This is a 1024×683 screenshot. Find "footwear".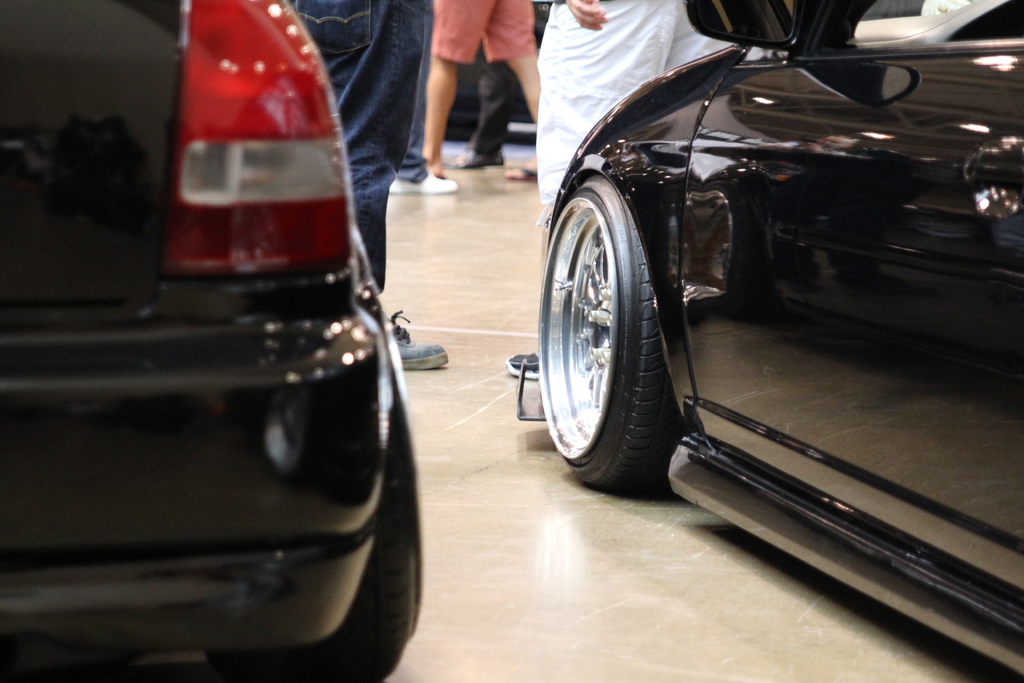
Bounding box: pyautogui.locateOnScreen(442, 147, 504, 168).
